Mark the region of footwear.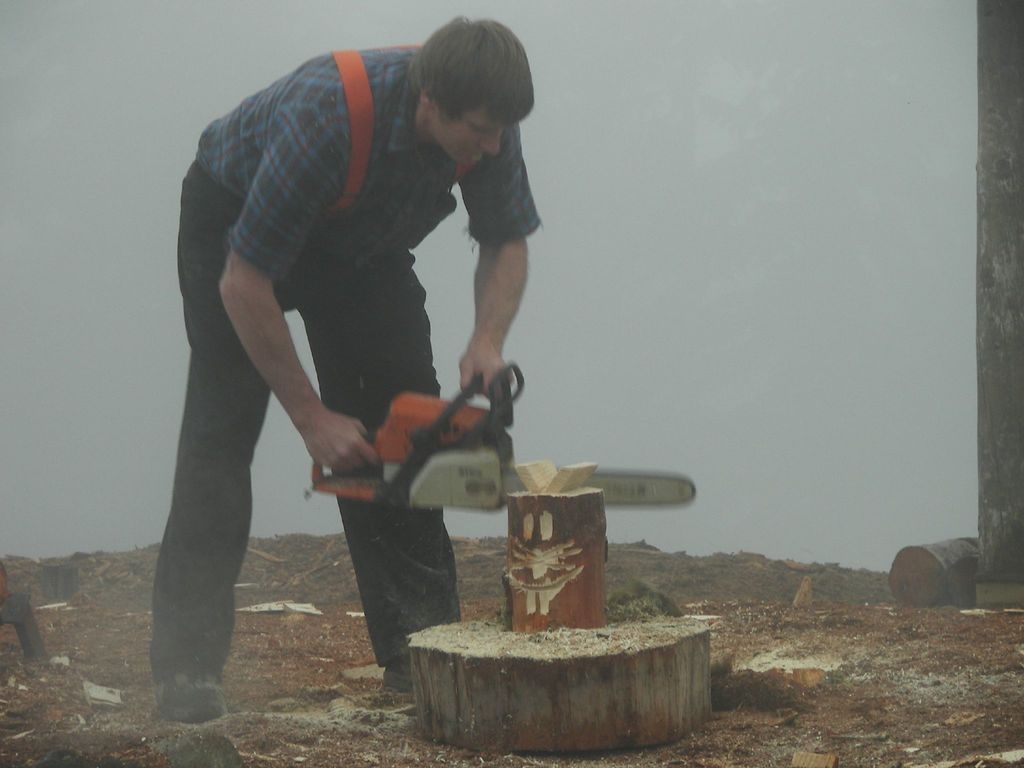
Region: BBox(384, 661, 413, 691).
